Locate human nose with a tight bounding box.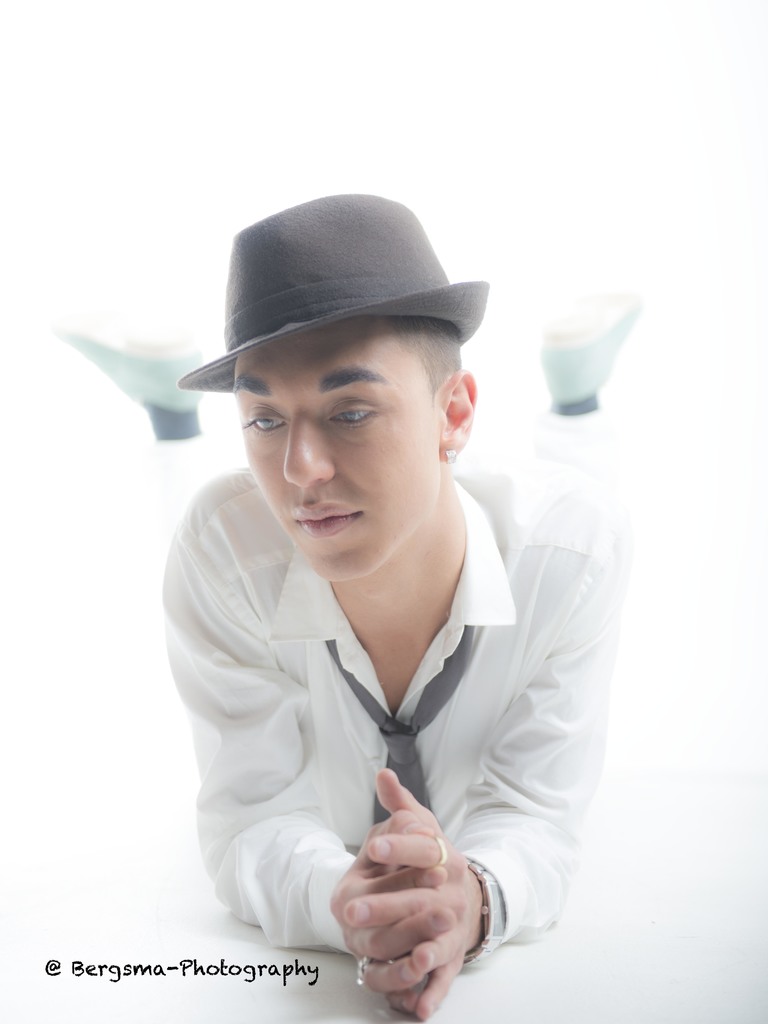
x1=277, y1=404, x2=335, y2=495.
